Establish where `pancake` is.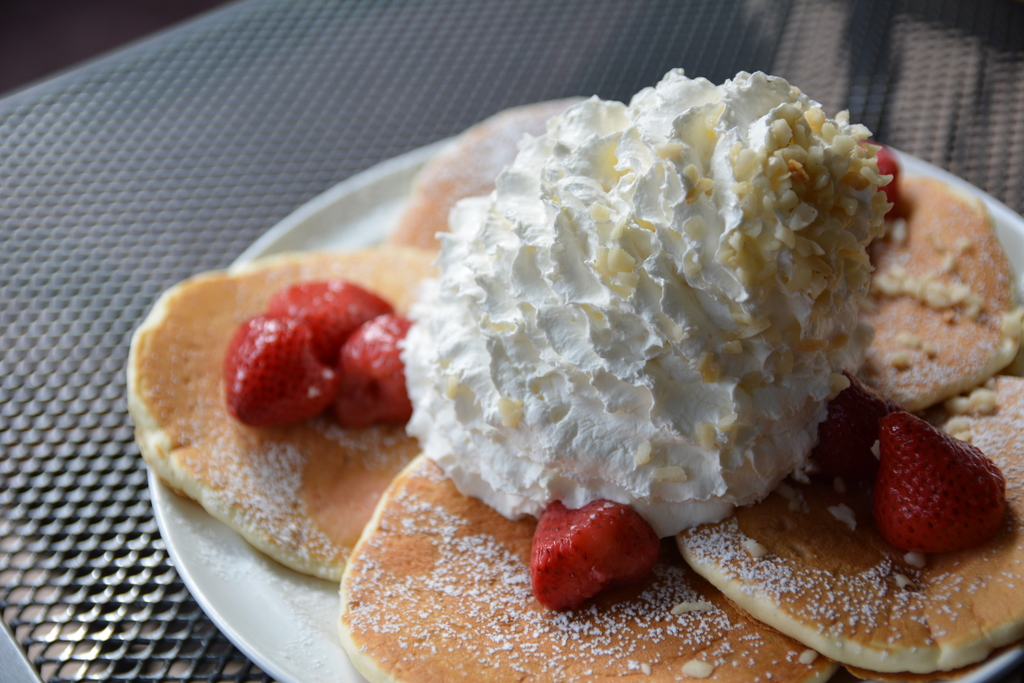
Established at {"left": 385, "top": 99, "right": 609, "bottom": 274}.
